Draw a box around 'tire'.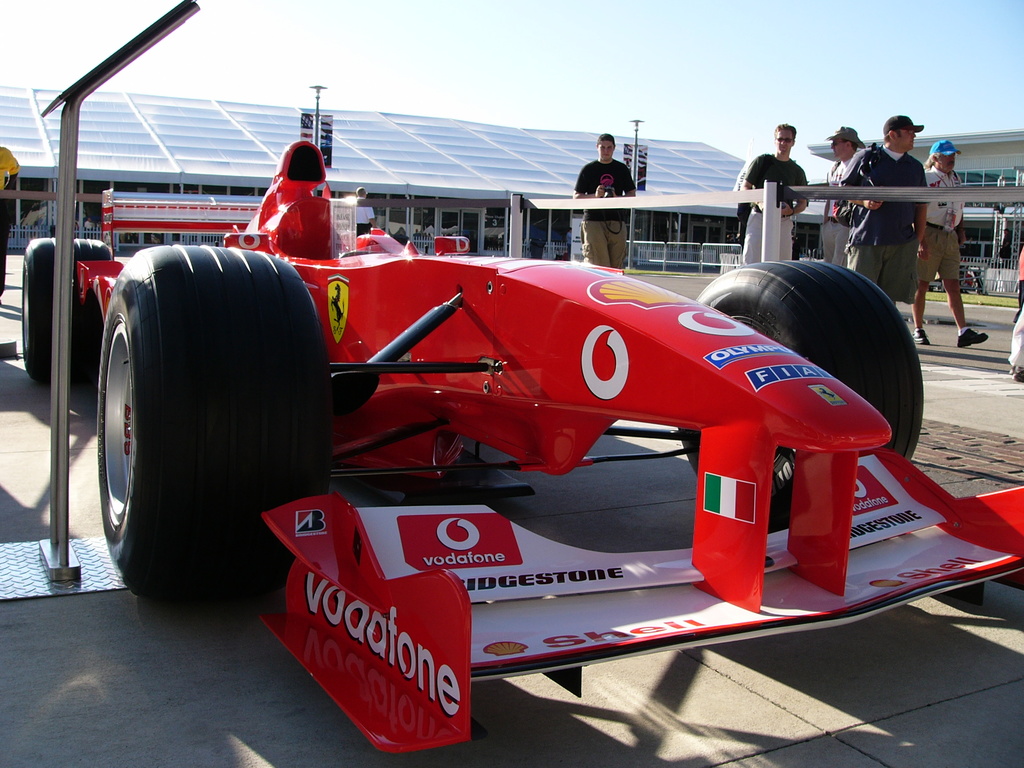
<bbox>20, 236, 111, 387</bbox>.
